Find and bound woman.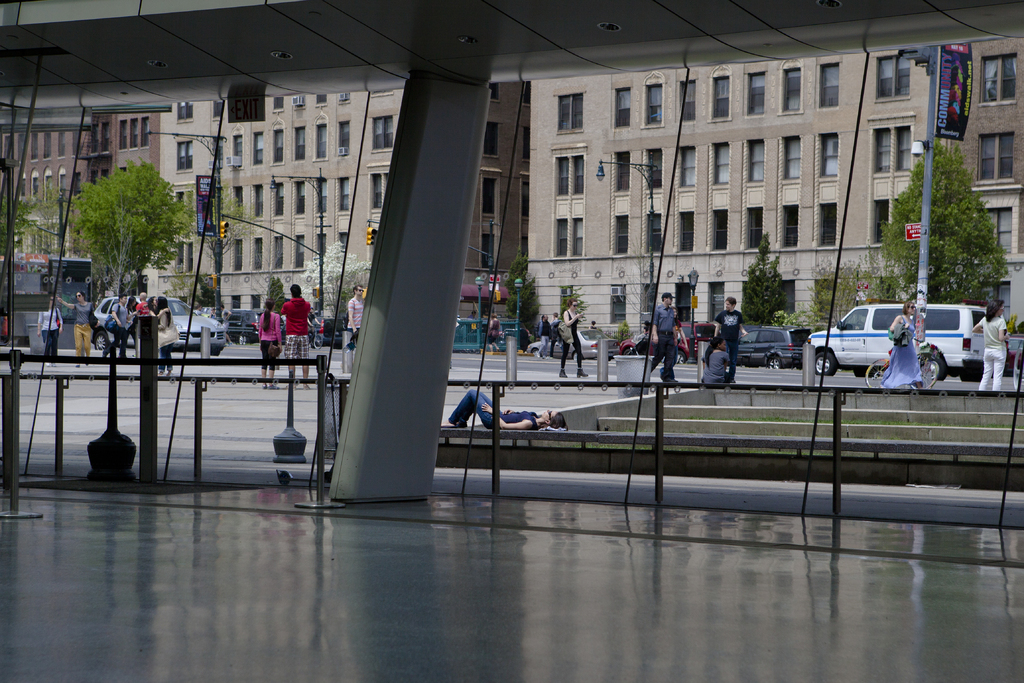
Bound: x1=486 y1=312 x2=500 y2=352.
